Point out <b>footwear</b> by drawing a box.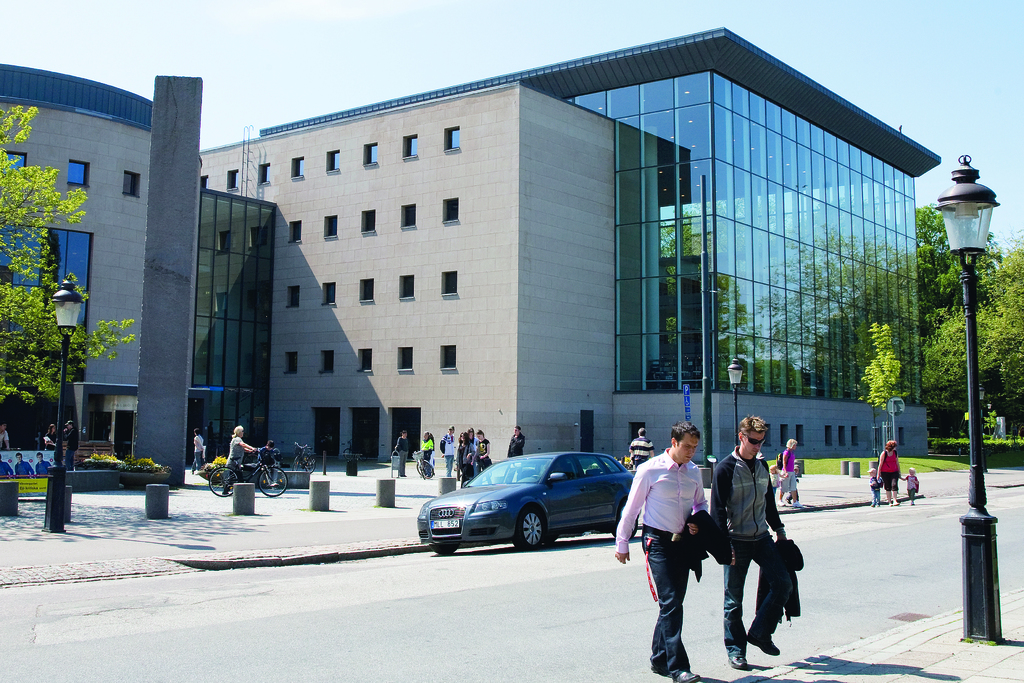
pyautogui.locateOnScreen(792, 498, 803, 508).
